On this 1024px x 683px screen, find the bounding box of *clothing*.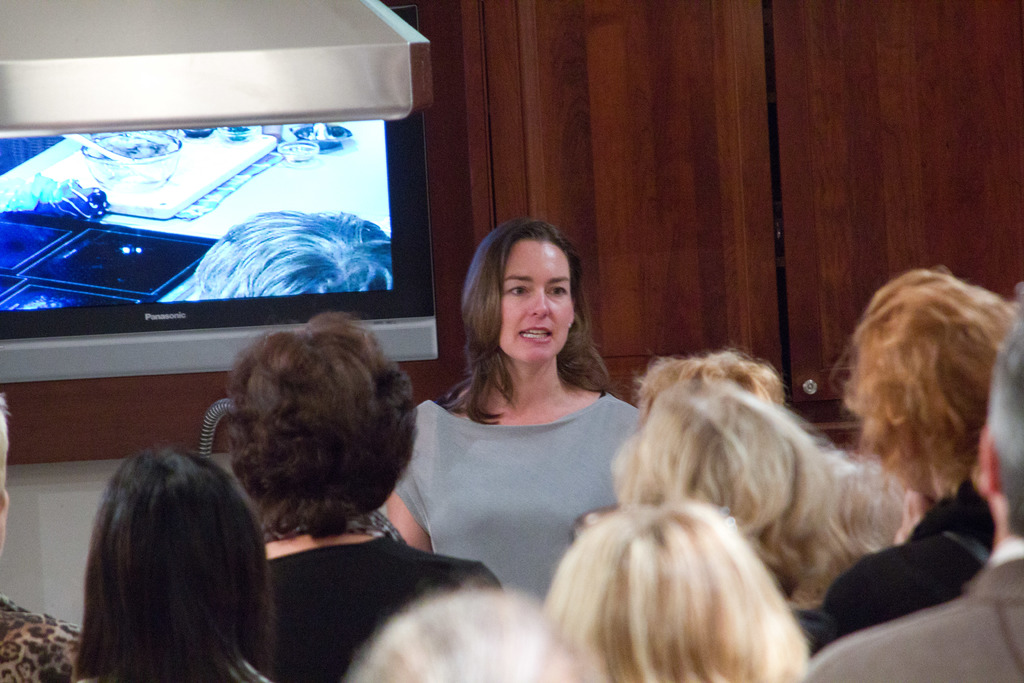
Bounding box: 806, 548, 1023, 682.
